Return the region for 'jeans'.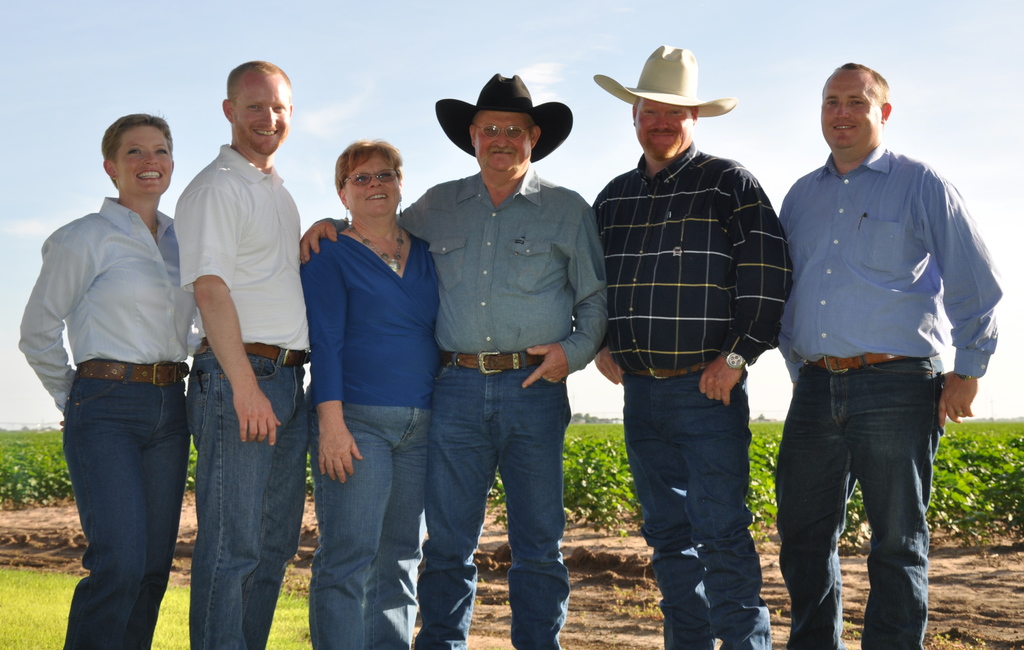
772, 352, 947, 649.
